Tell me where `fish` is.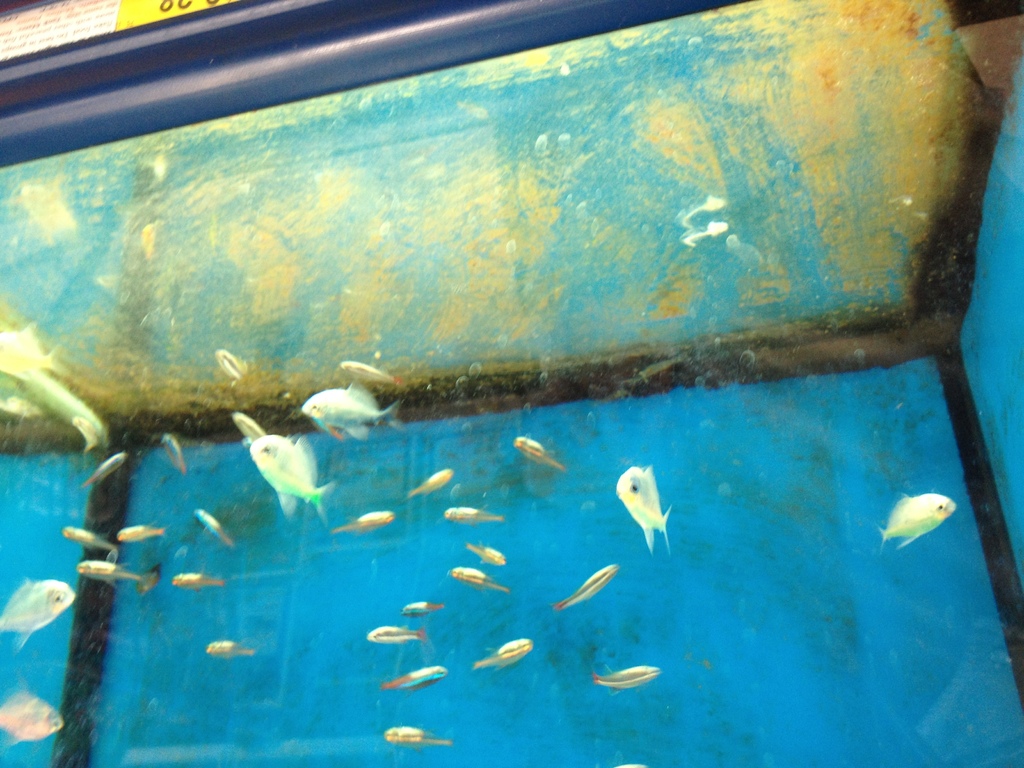
`fish` is at locate(473, 637, 535, 672).
